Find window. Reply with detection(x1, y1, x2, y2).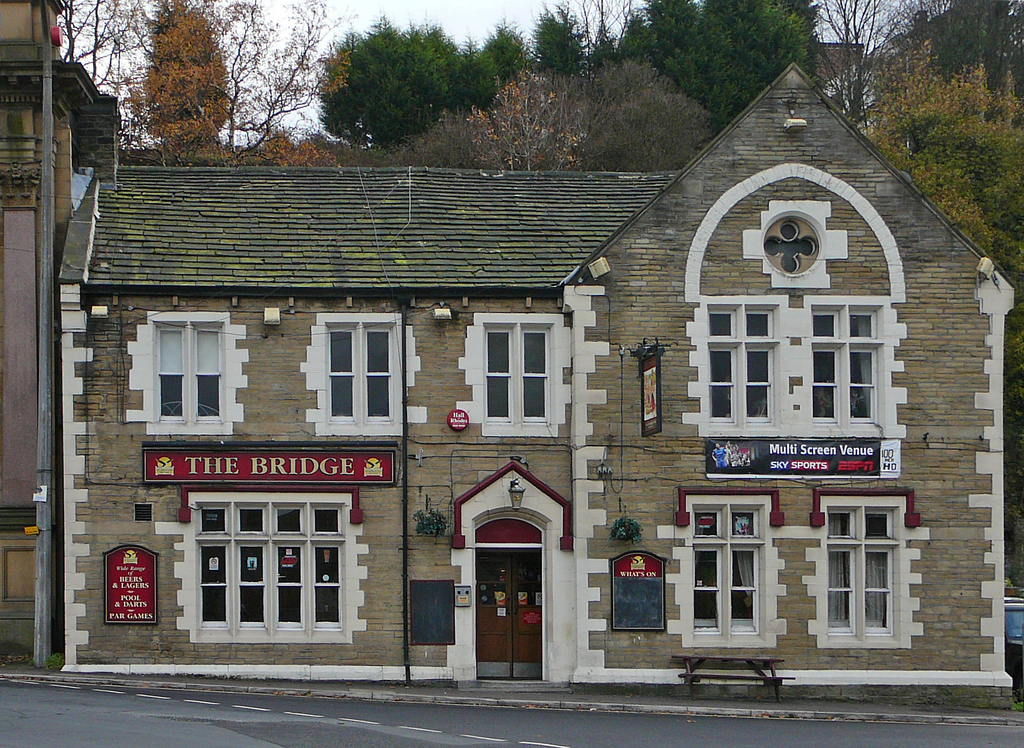
detection(826, 507, 895, 640).
